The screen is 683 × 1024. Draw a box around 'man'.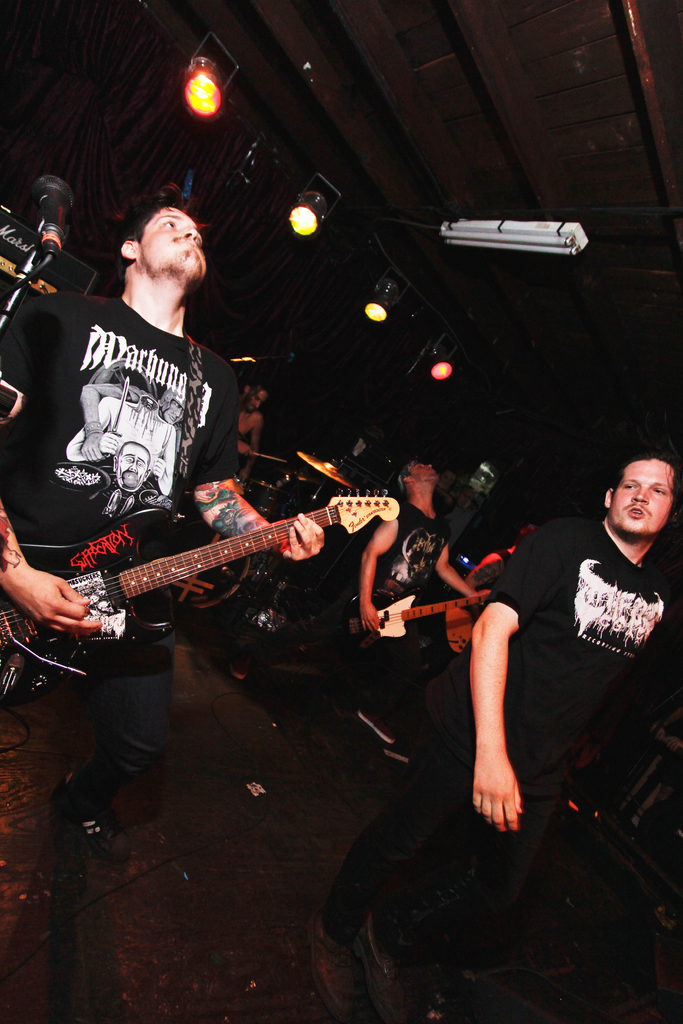
x1=342, y1=448, x2=488, y2=734.
